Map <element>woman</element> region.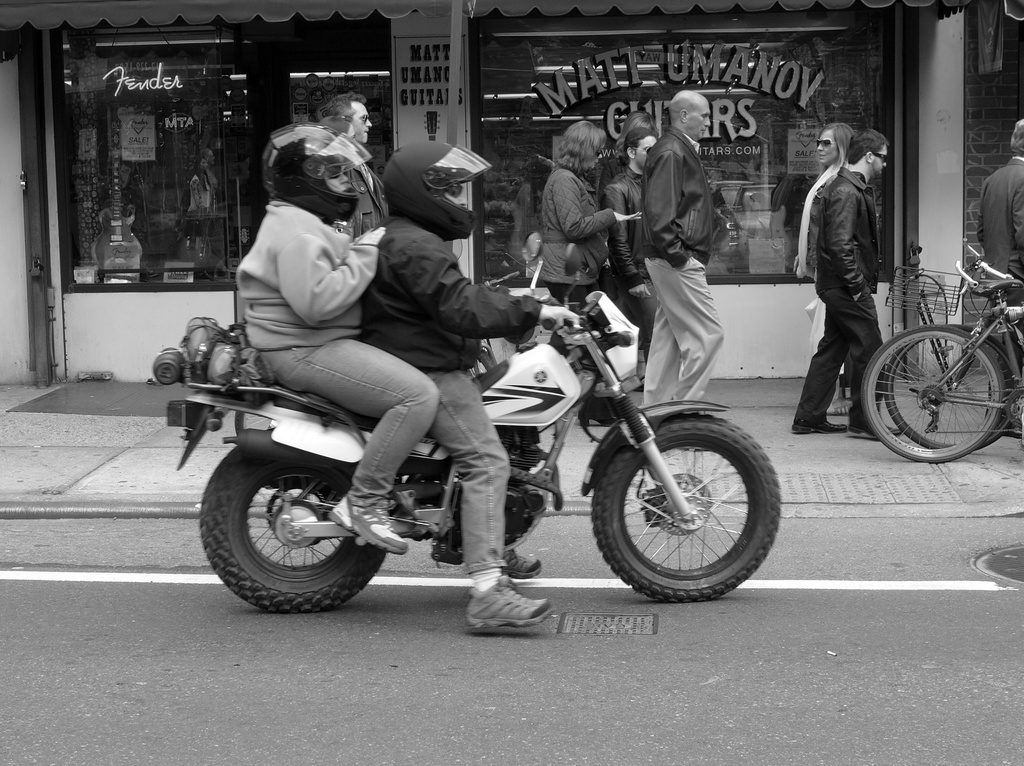
Mapped to <region>536, 122, 643, 314</region>.
